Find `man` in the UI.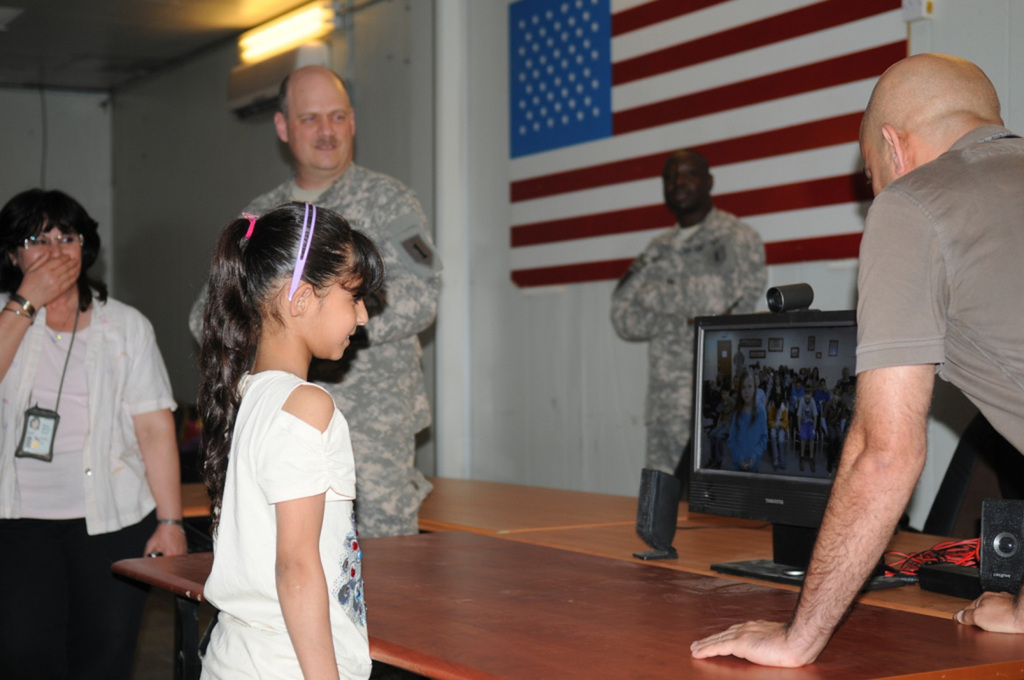
UI element at box(179, 63, 452, 537).
